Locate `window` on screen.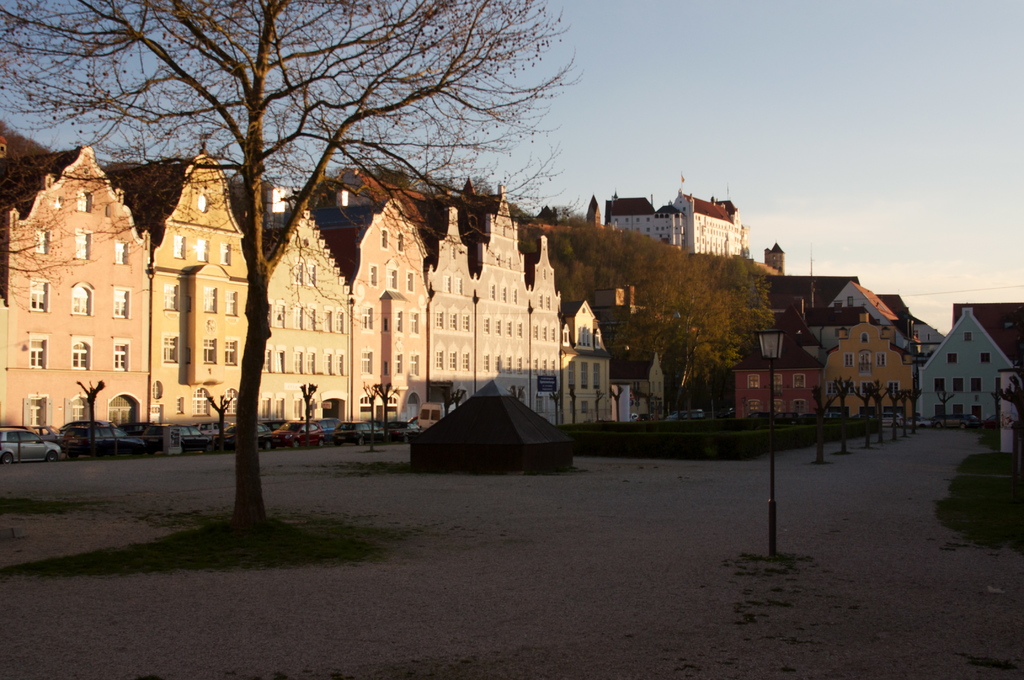
On screen at x1=73, y1=284, x2=92, y2=312.
